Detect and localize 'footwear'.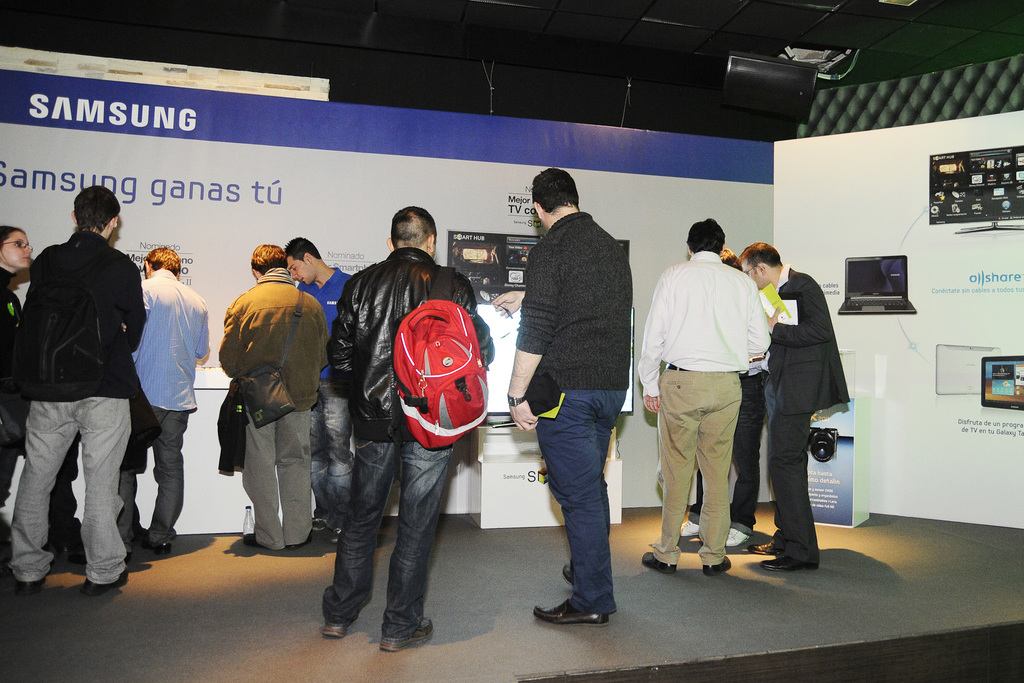
Localized at [531,600,602,628].
